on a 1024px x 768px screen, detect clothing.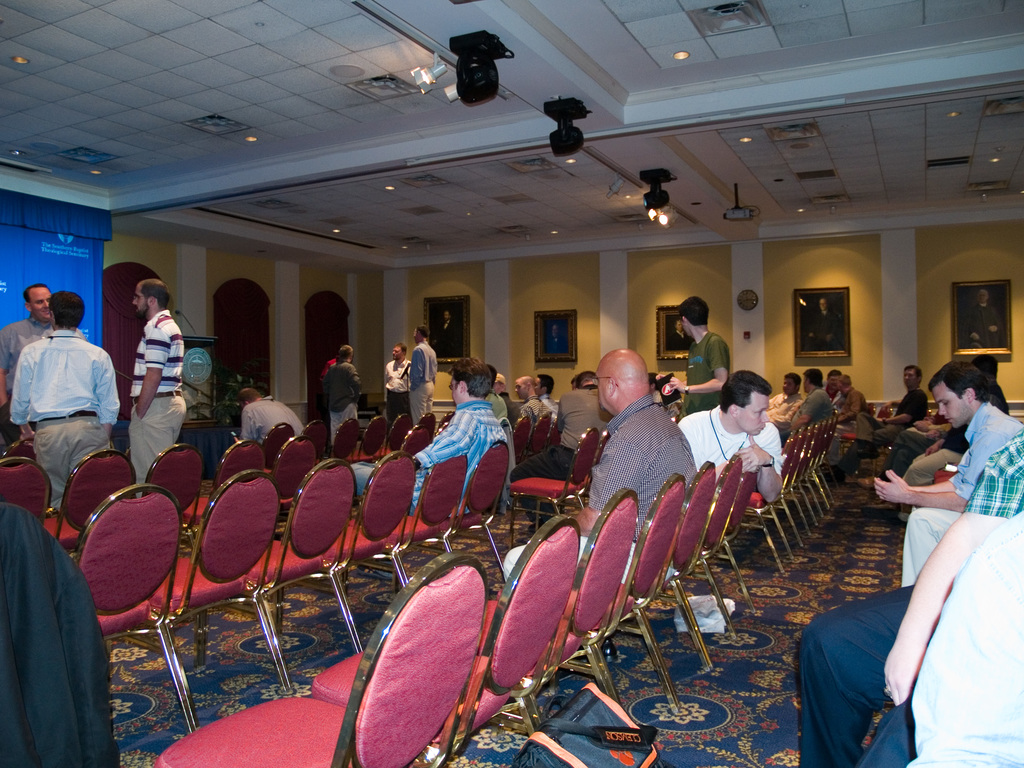
(834, 381, 927, 474).
